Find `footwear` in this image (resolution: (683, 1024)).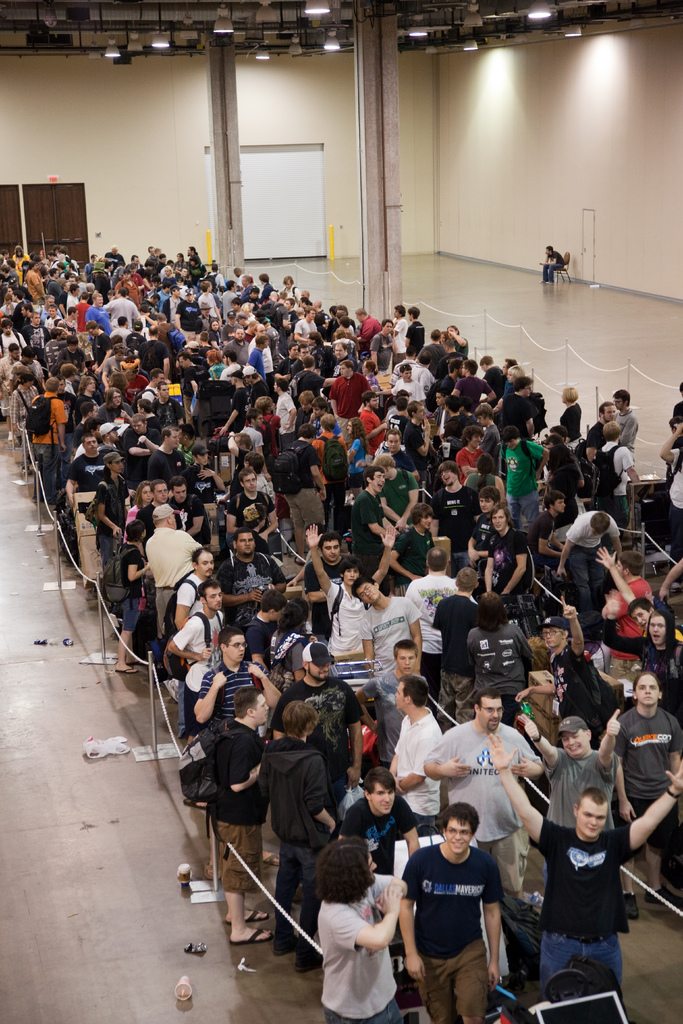
{"left": 108, "top": 657, "right": 136, "bottom": 672}.
